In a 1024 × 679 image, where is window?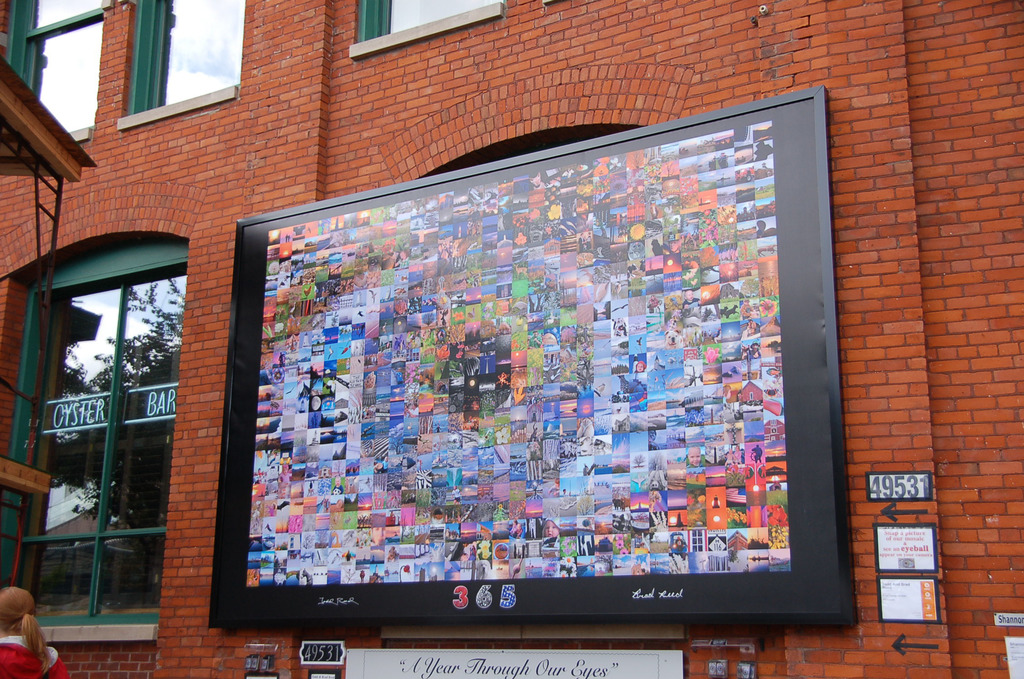
bbox=(343, 0, 511, 62).
